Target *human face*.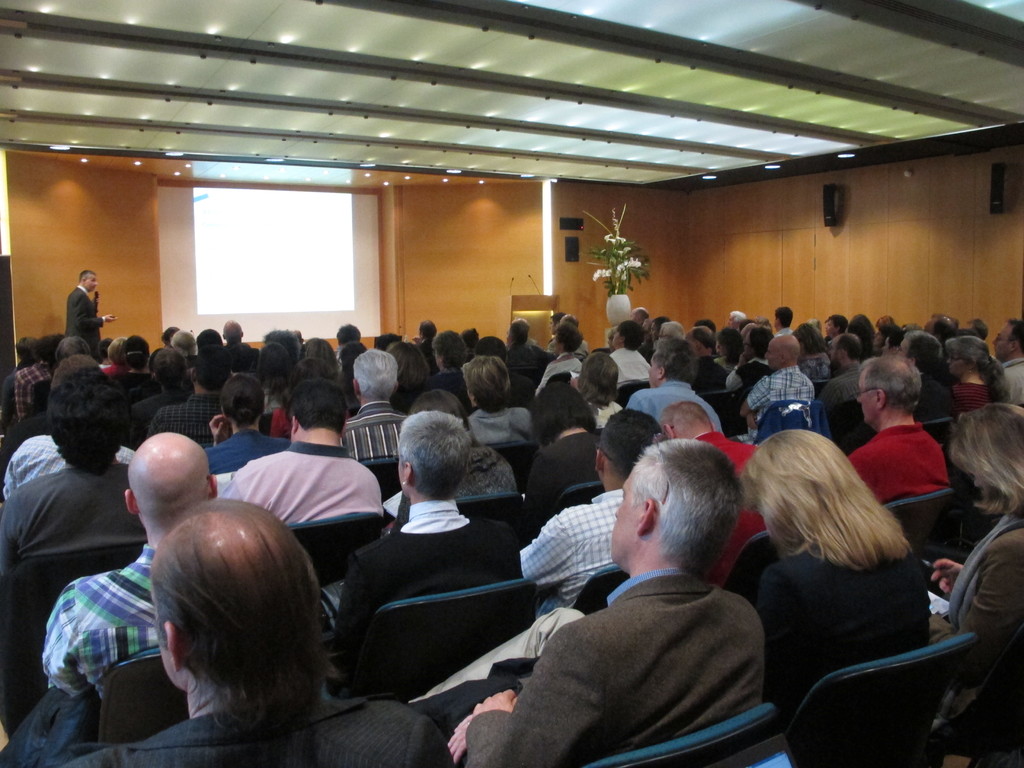
Target region: 829 340 839 367.
